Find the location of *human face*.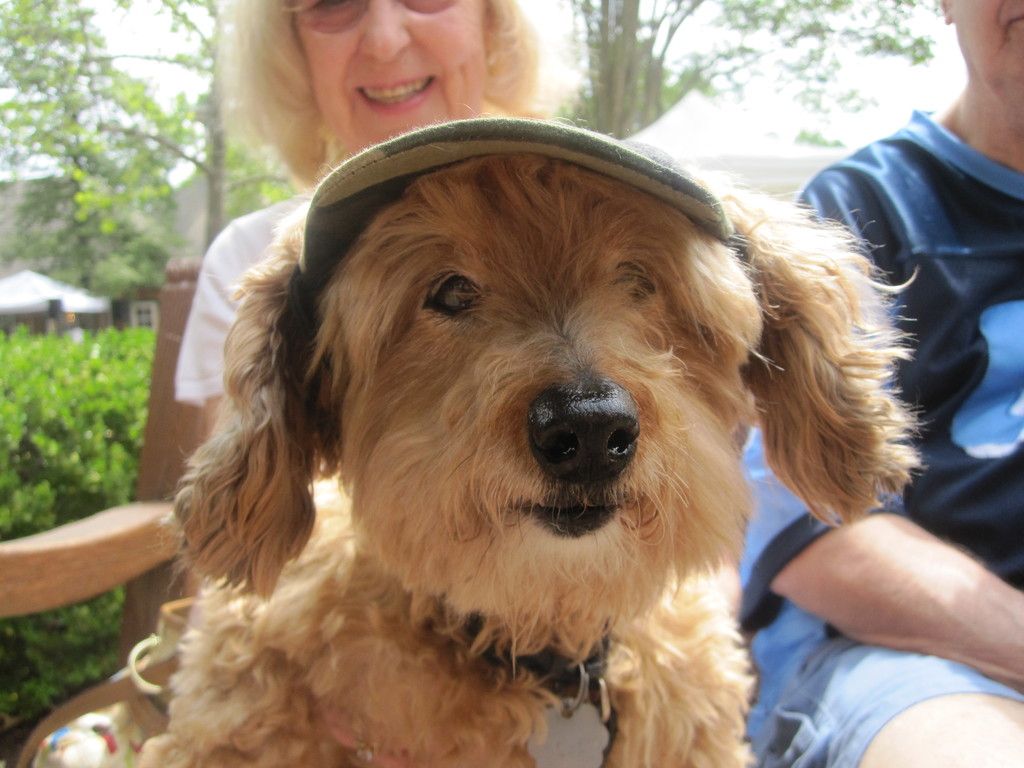
Location: select_region(948, 0, 1022, 100).
